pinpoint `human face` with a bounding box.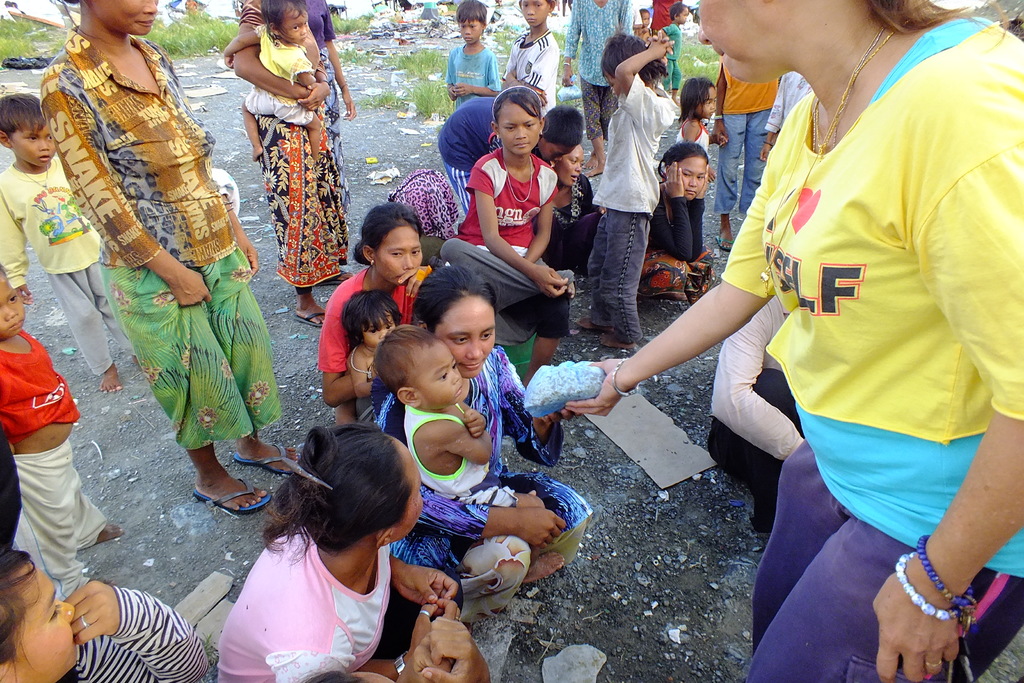
(642,12,650,28).
